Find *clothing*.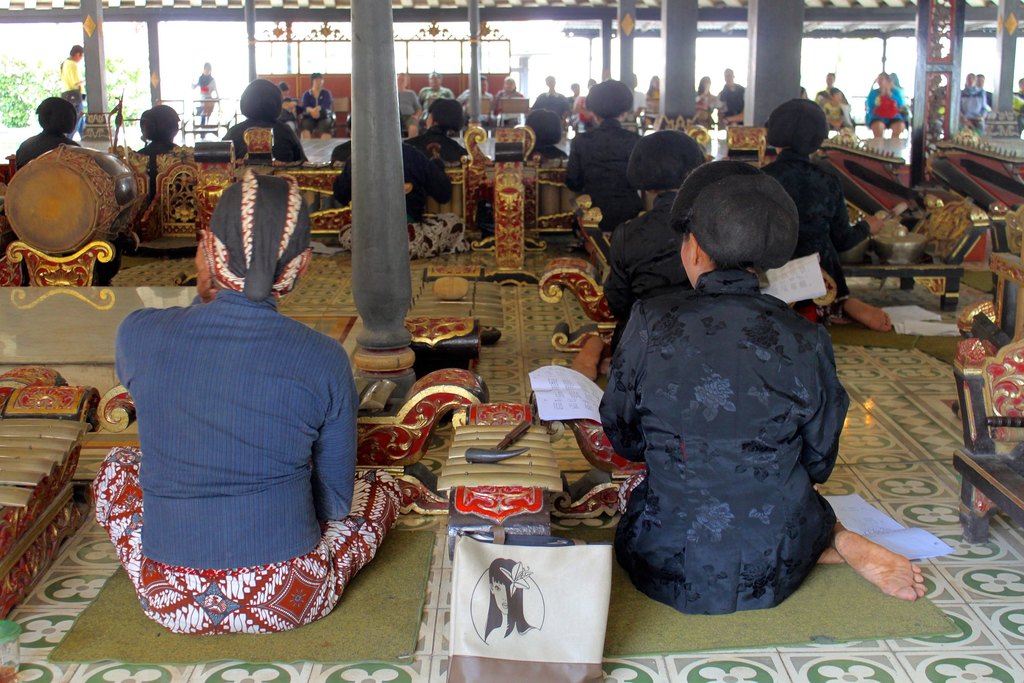
bbox(524, 143, 567, 169).
